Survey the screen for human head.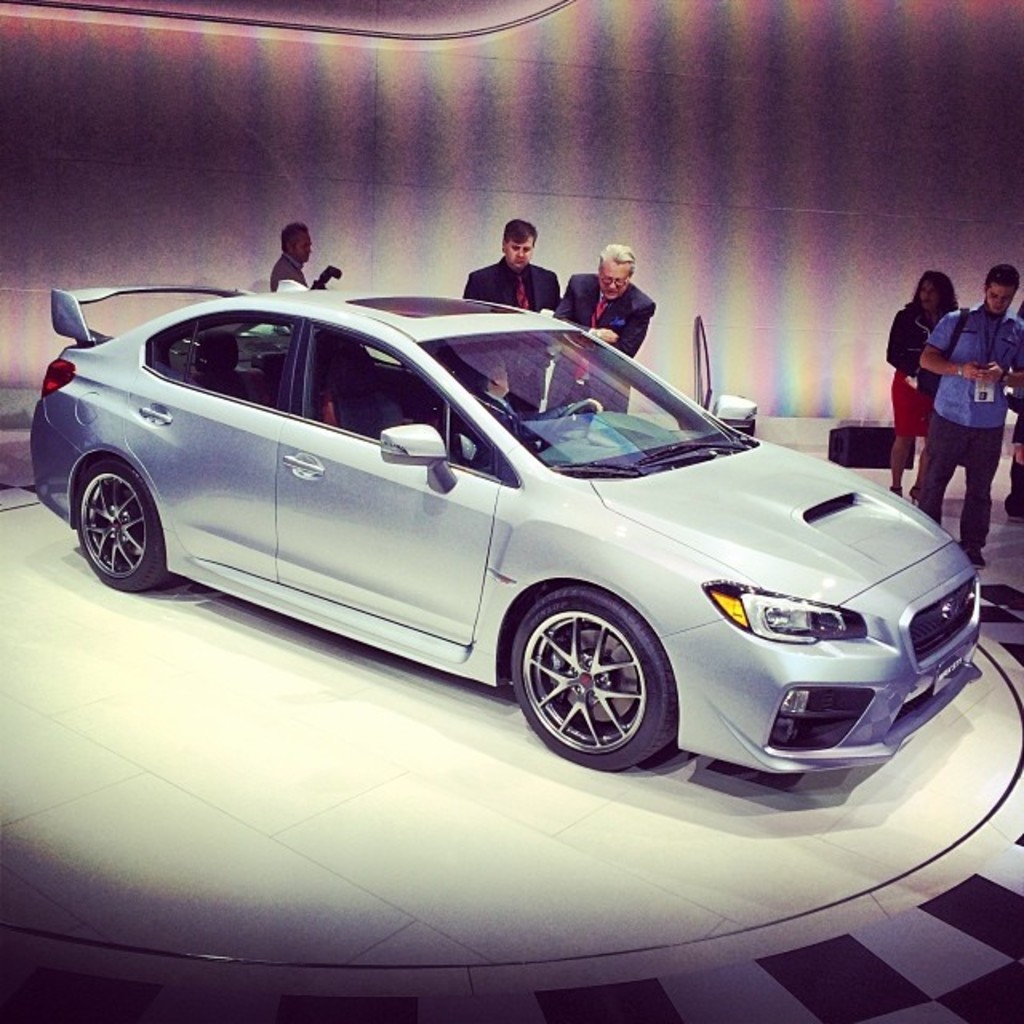
Survey found: bbox=(909, 269, 950, 317).
